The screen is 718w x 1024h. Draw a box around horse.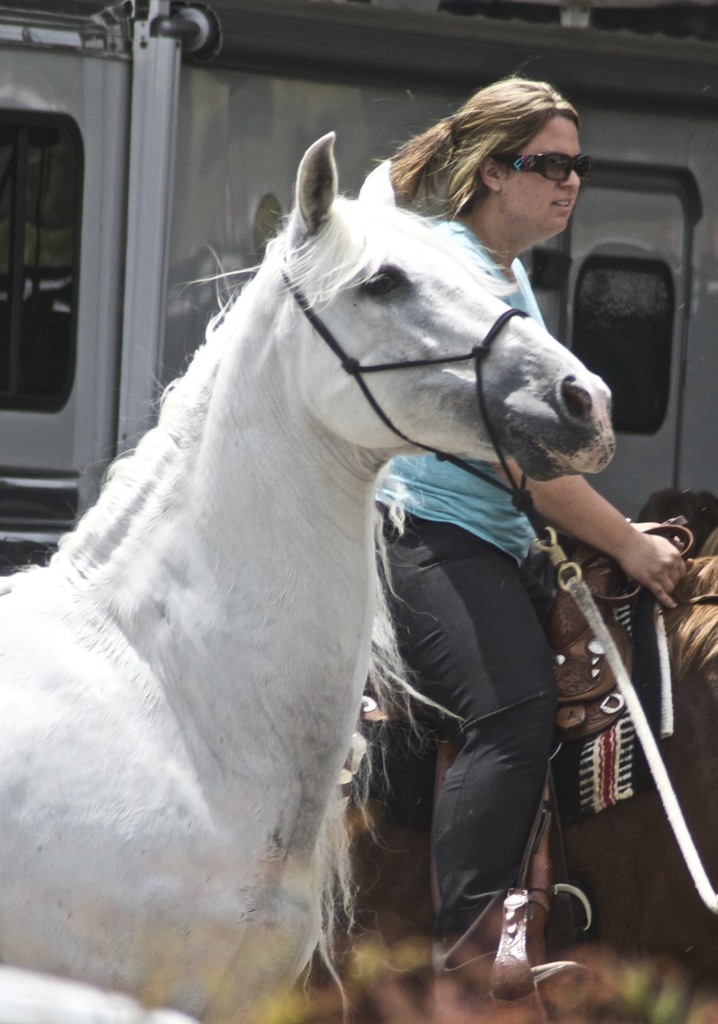
rect(293, 553, 717, 1023).
